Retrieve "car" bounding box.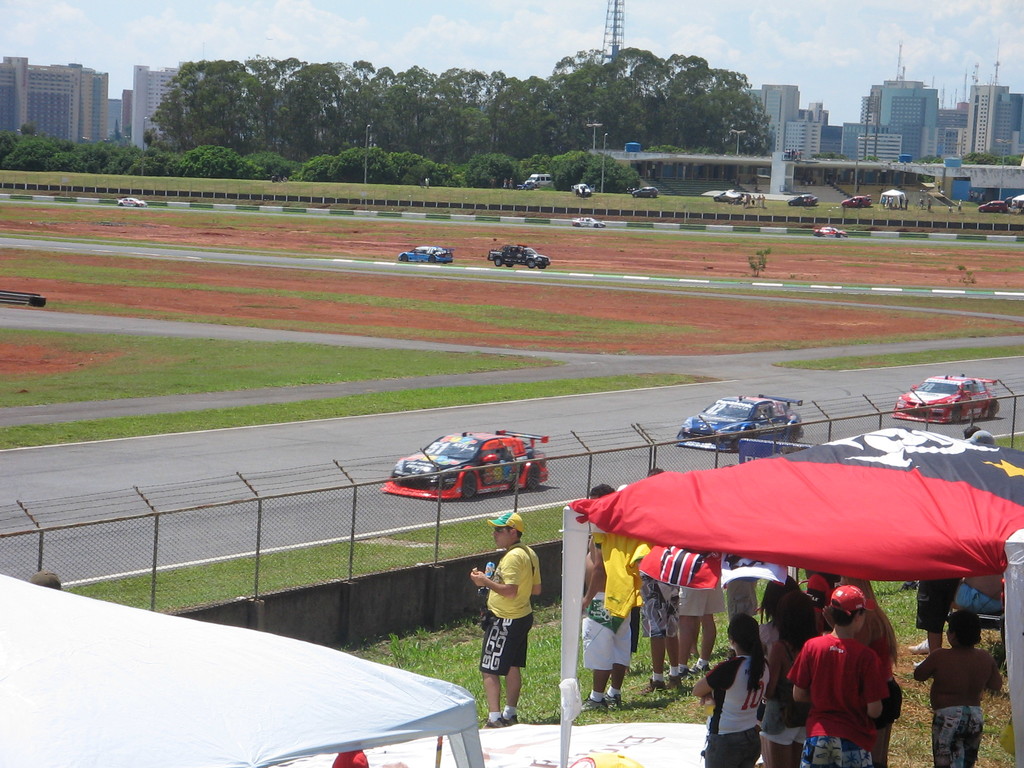
Bounding box: locate(893, 376, 1002, 426).
